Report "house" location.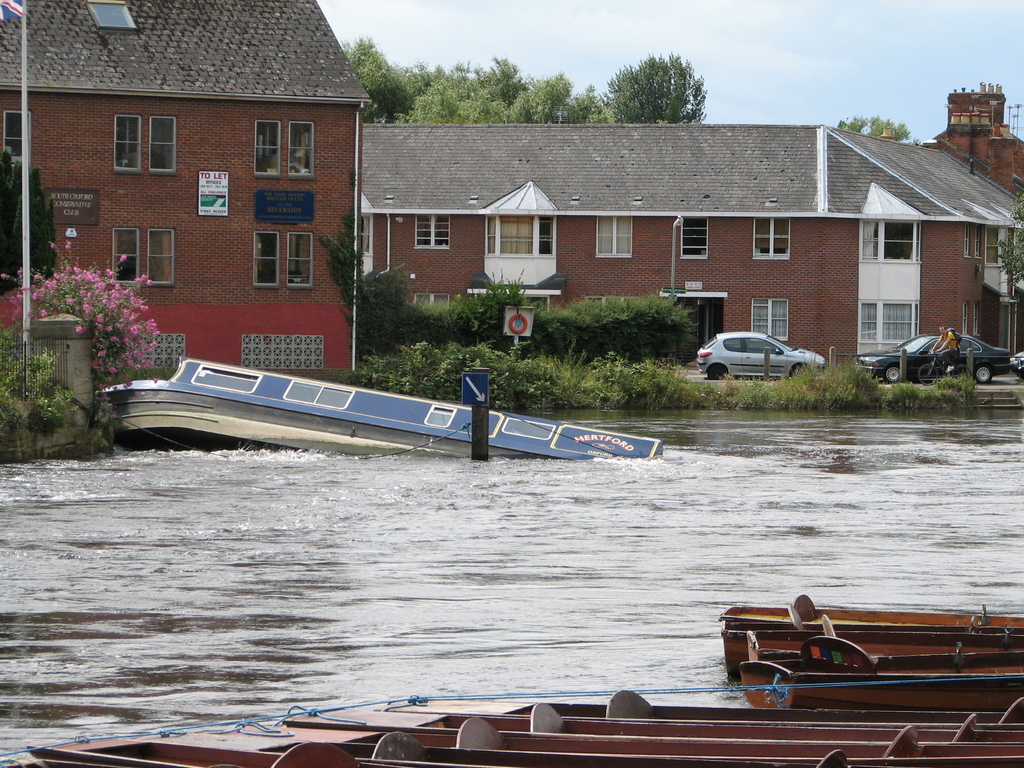
Report: (362,121,1023,373).
